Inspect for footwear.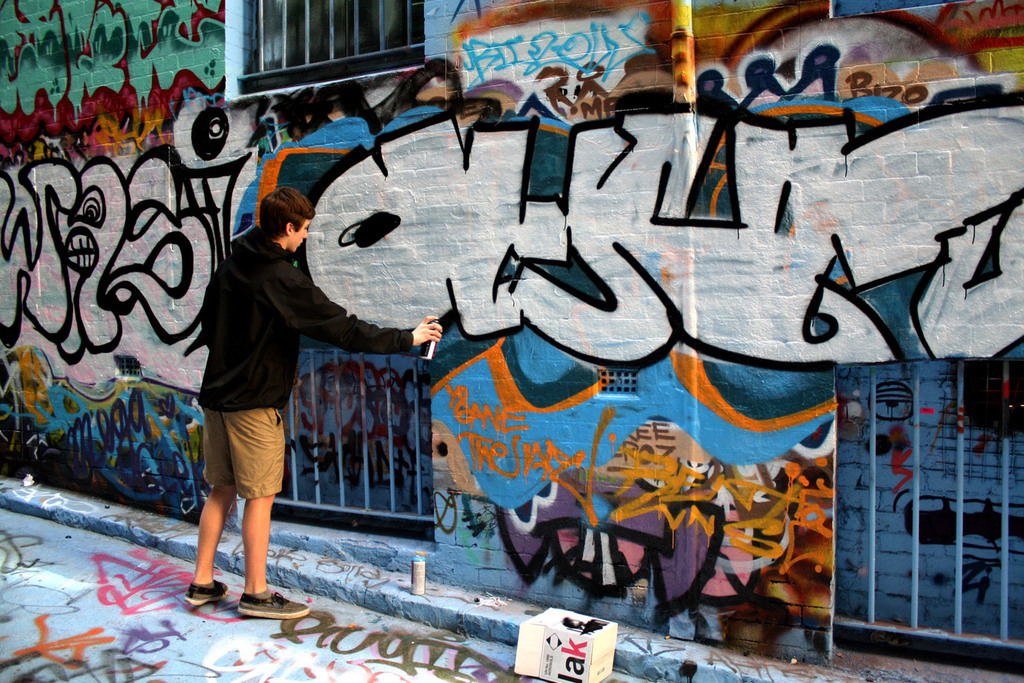
Inspection: select_region(237, 593, 310, 617).
